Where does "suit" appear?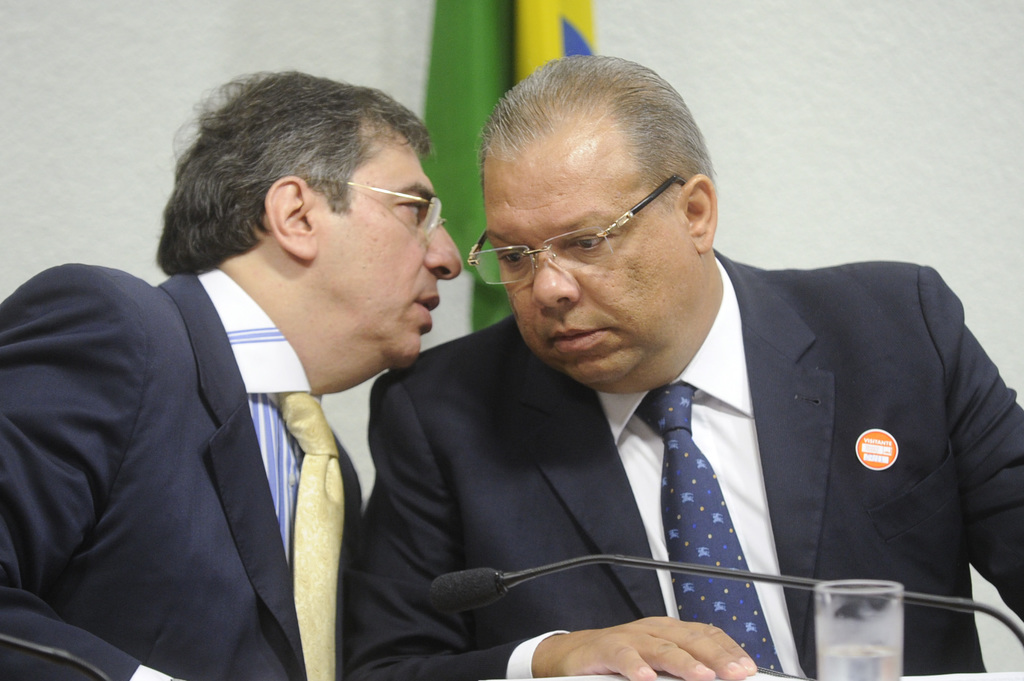
Appears at bbox(370, 130, 998, 680).
